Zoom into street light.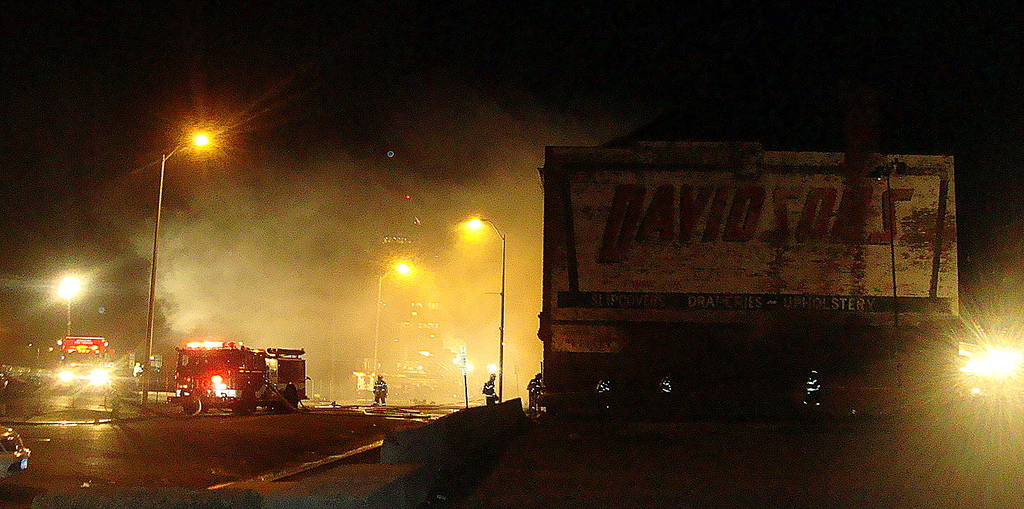
Zoom target: (56,272,84,340).
